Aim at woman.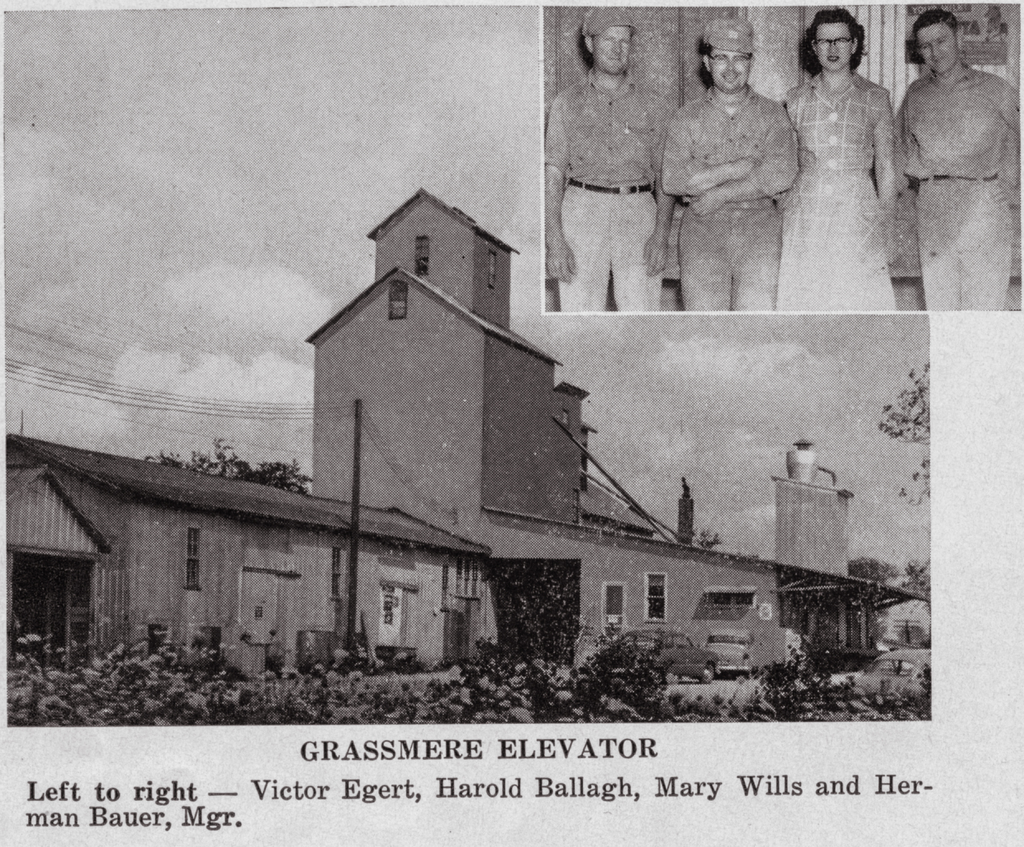
Aimed at 793:10:915:327.
